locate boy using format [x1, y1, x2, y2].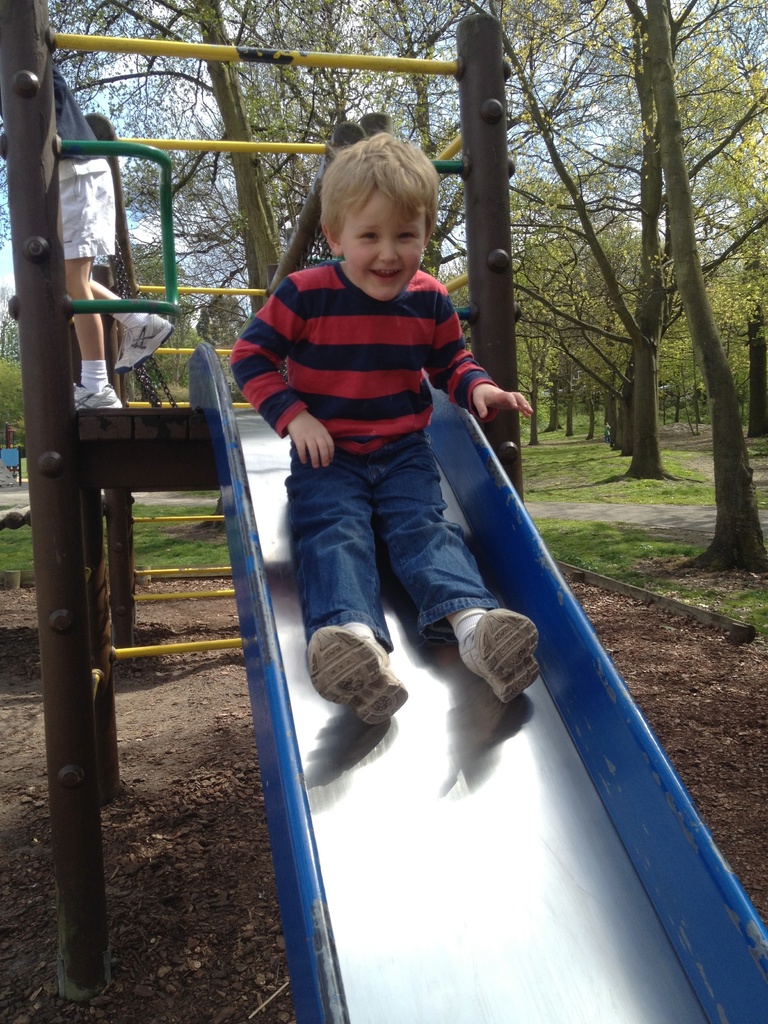
[228, 136, 536, 720].
